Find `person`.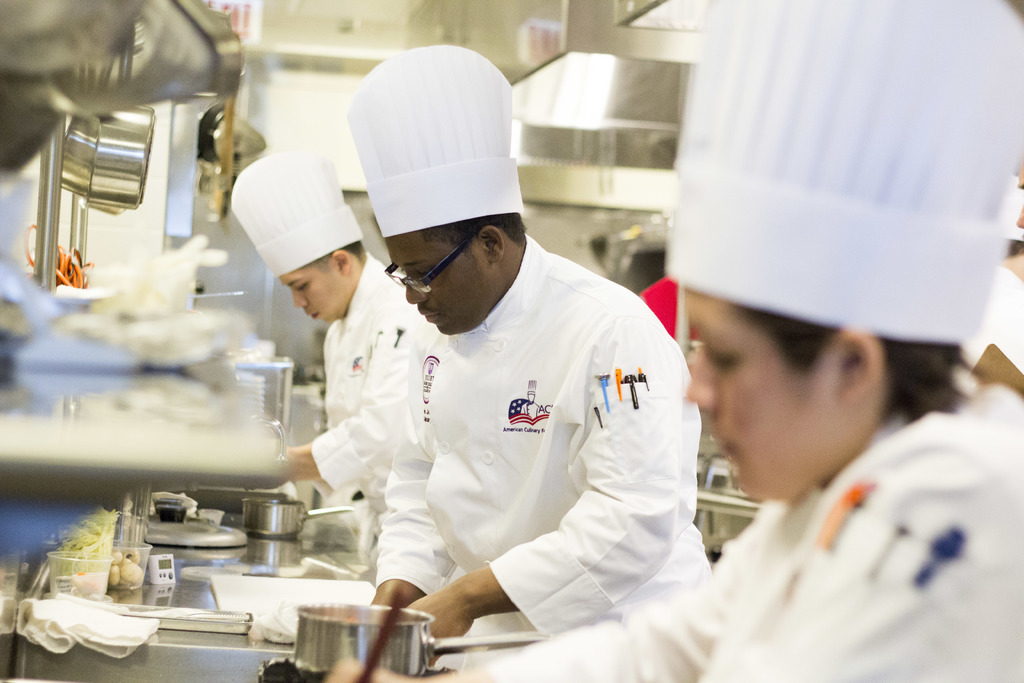
pyautogui.locateOnScreen(324, 0, 1023, 682).
